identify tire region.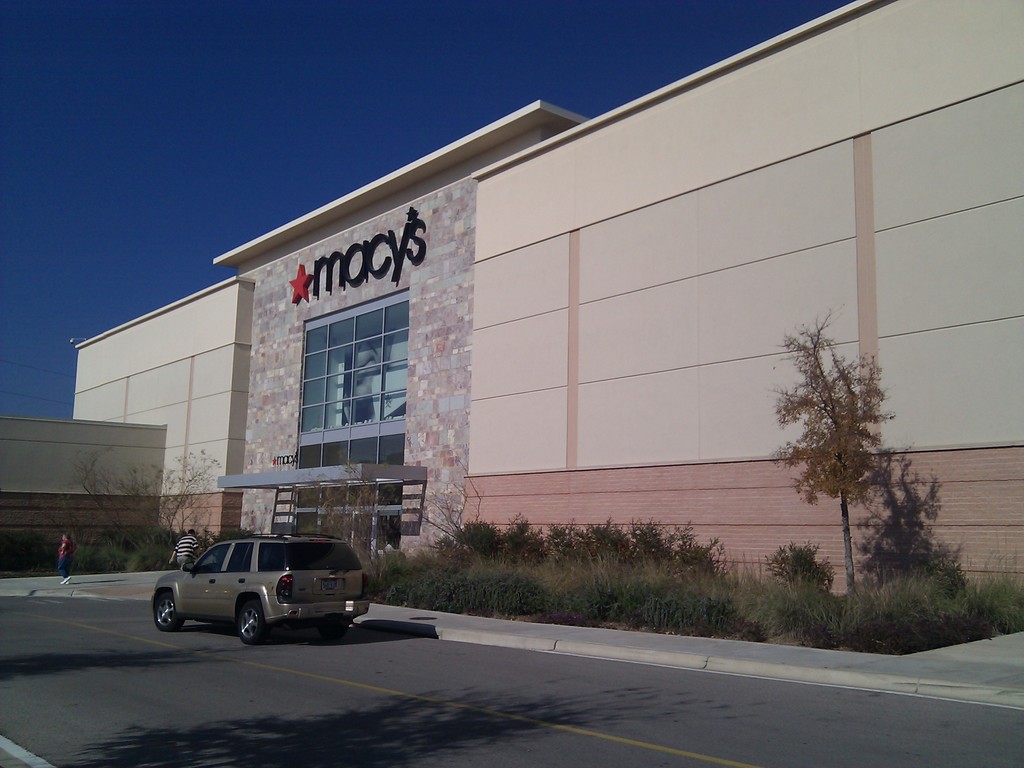
Region: [152,592,184,632].
